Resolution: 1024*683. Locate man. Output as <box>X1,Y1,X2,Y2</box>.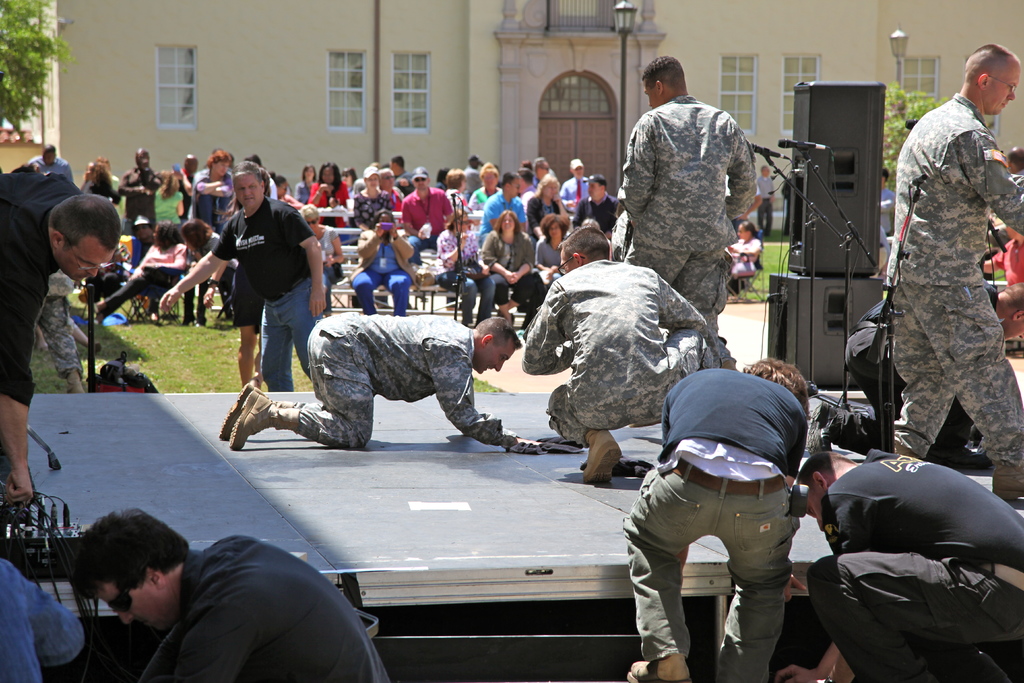
<box>610,54,756,365</box>.
